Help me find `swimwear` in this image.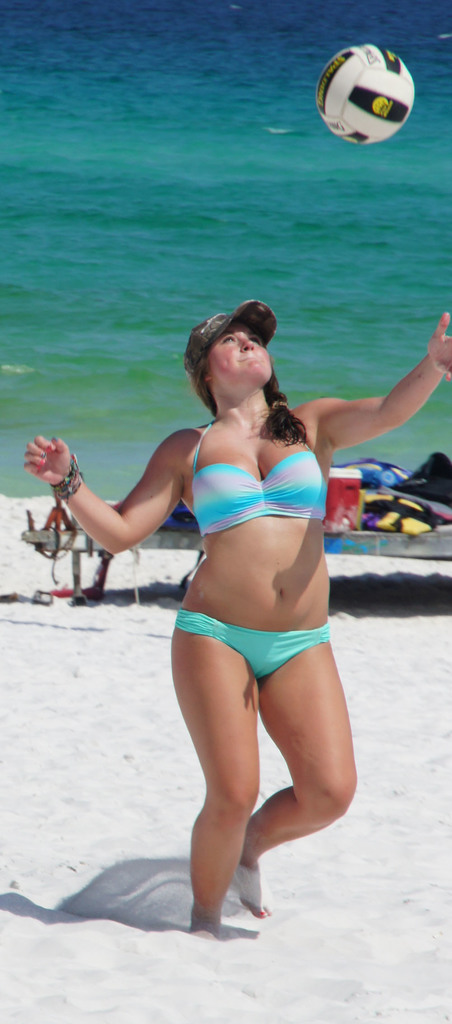
Found it: left=191, top=418, right=334, bottom=535.
